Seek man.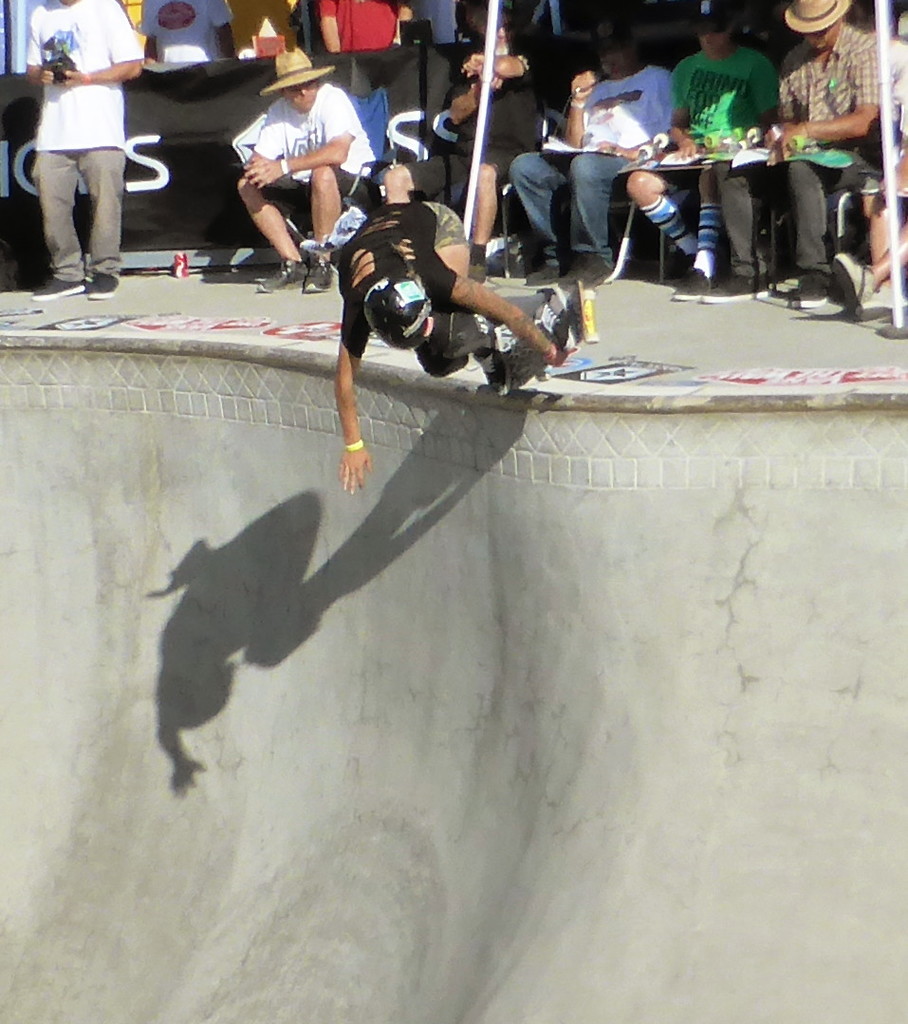
639 0 773 291.
